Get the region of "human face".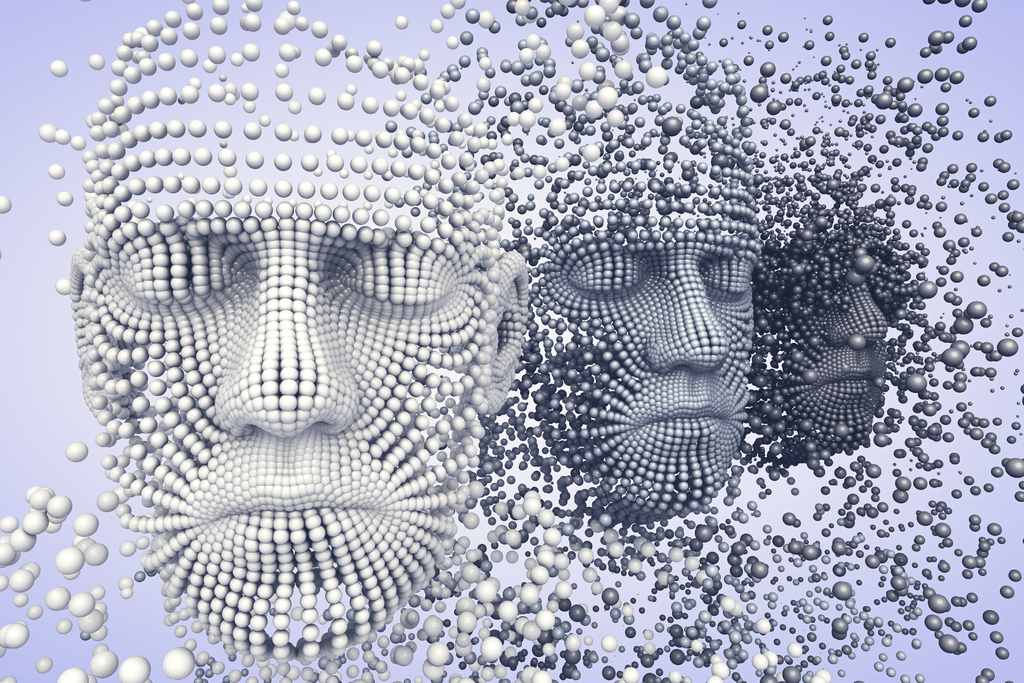
[111,81,483,646].
